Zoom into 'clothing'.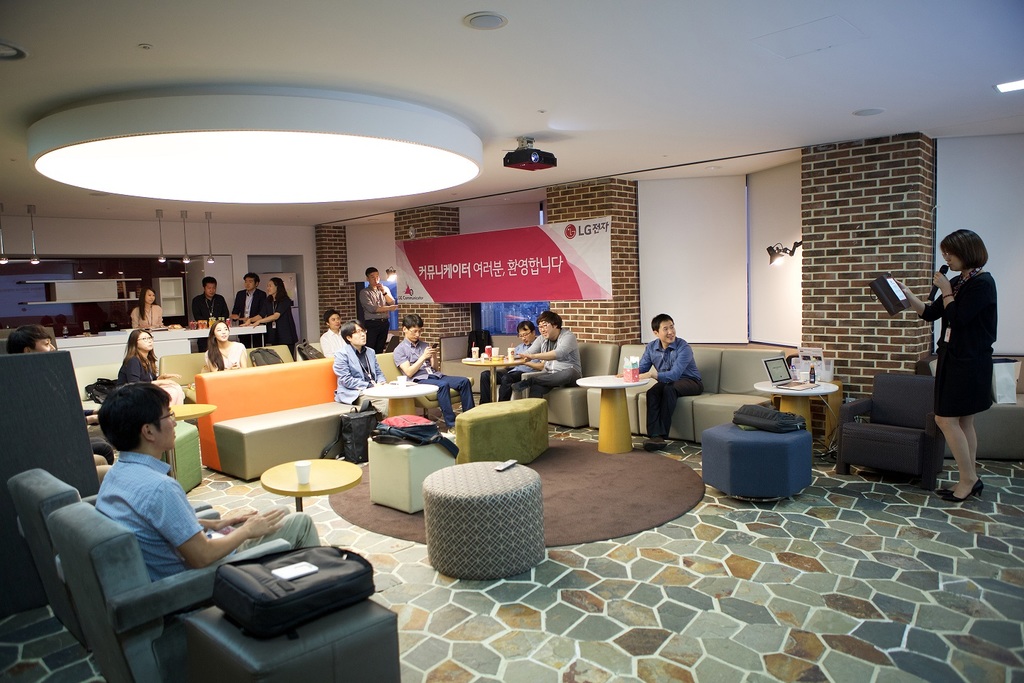
Zoom target: (left=389, top=337, right=475, bottom=425).
